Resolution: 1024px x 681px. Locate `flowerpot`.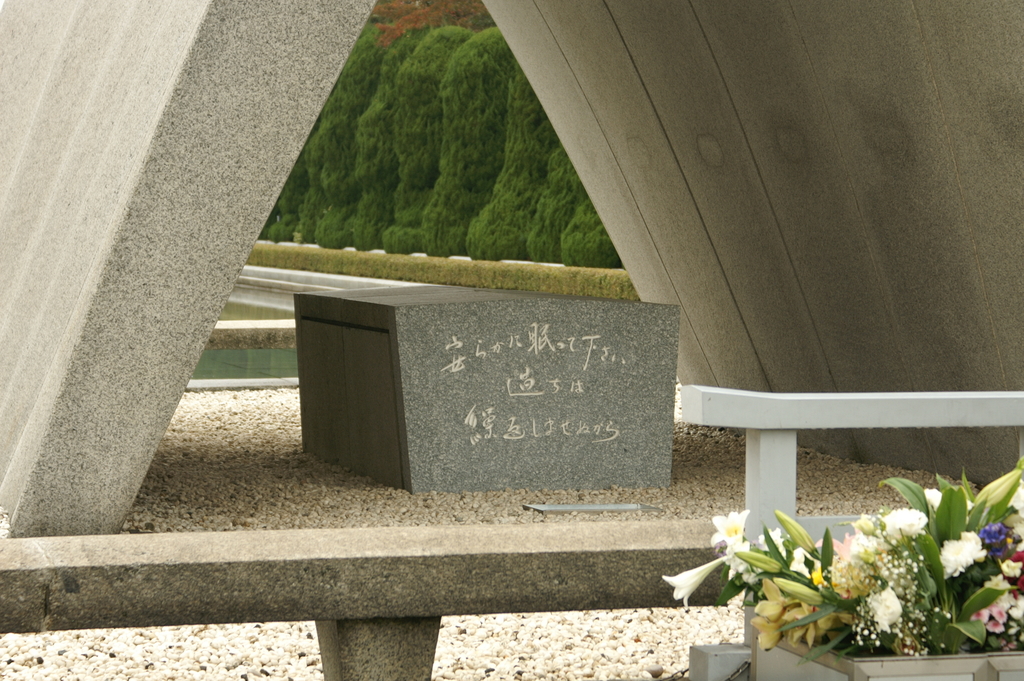
box(664, 459, 1023, 652).
